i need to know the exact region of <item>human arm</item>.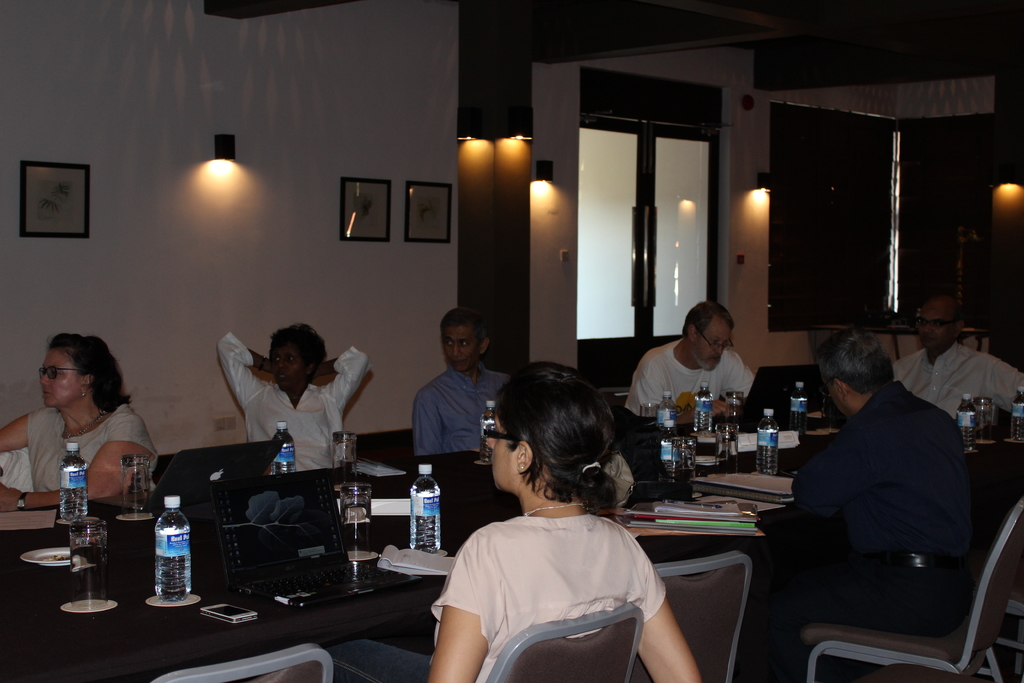
Region: l=621, t=359, r=731, b=425.
